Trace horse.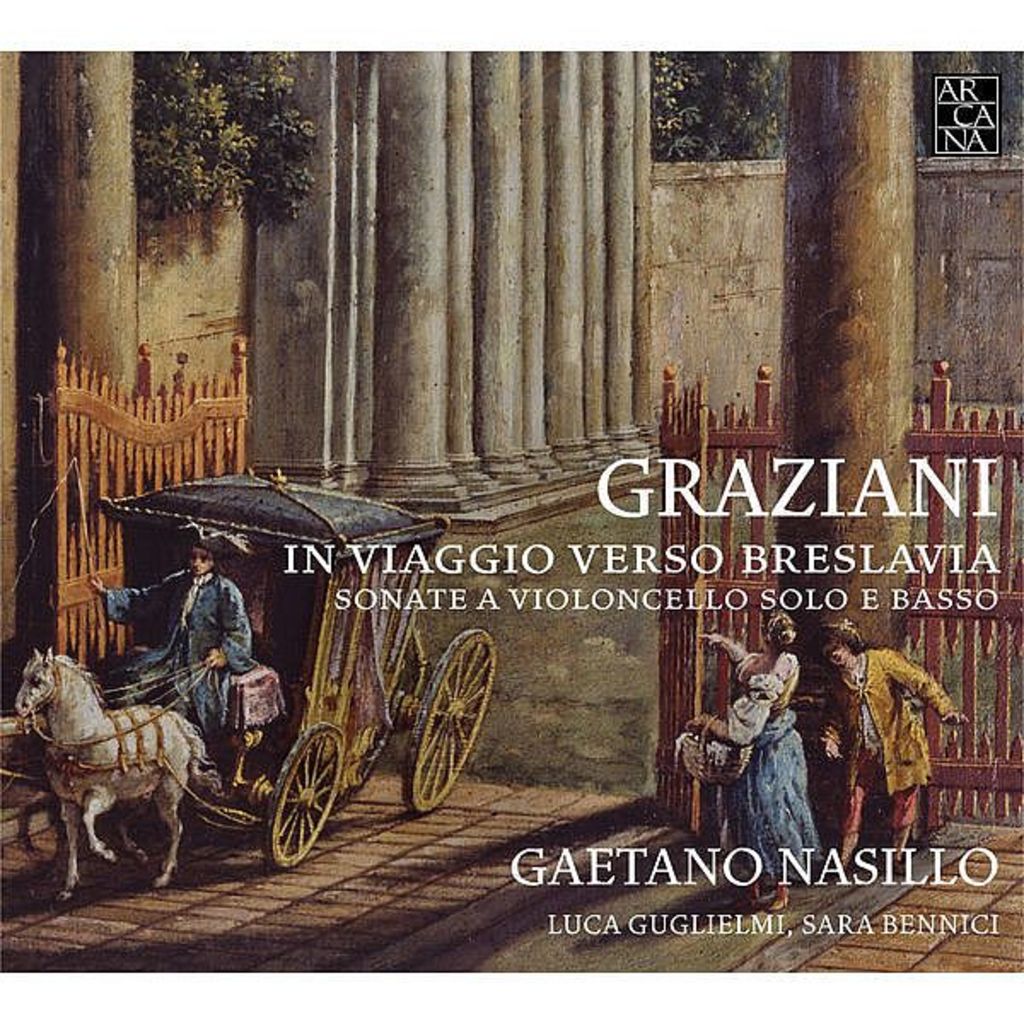
Traced to [12, 647, 218, 905].
